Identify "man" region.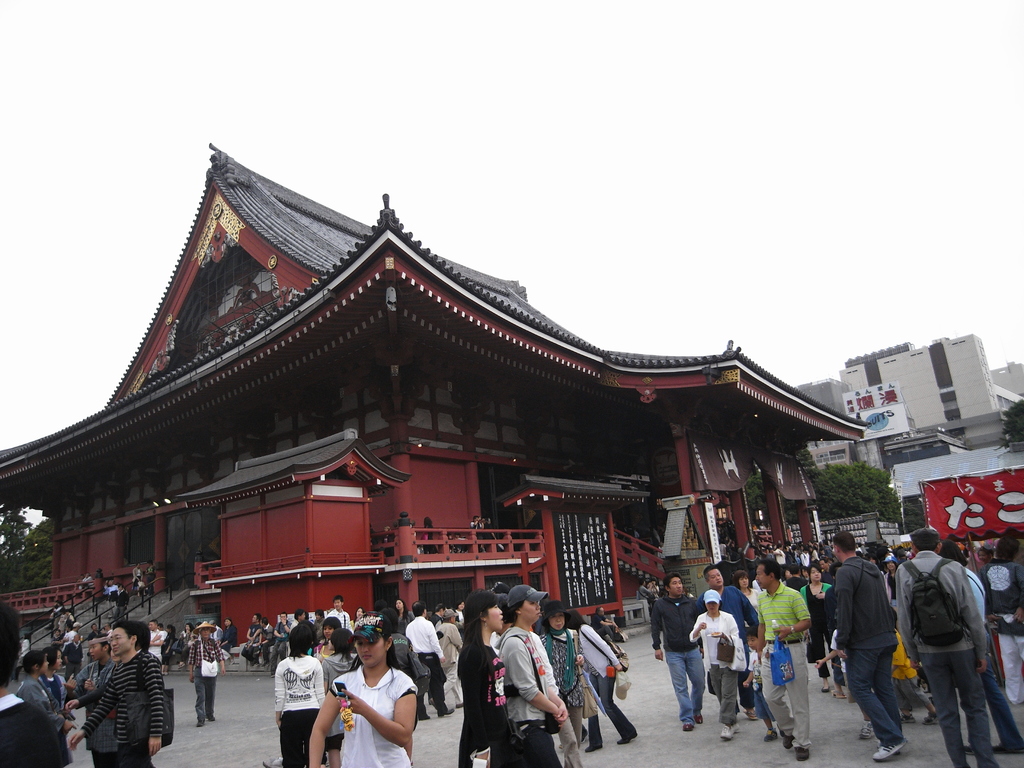
Region: region(81, 575, 95, 595).
